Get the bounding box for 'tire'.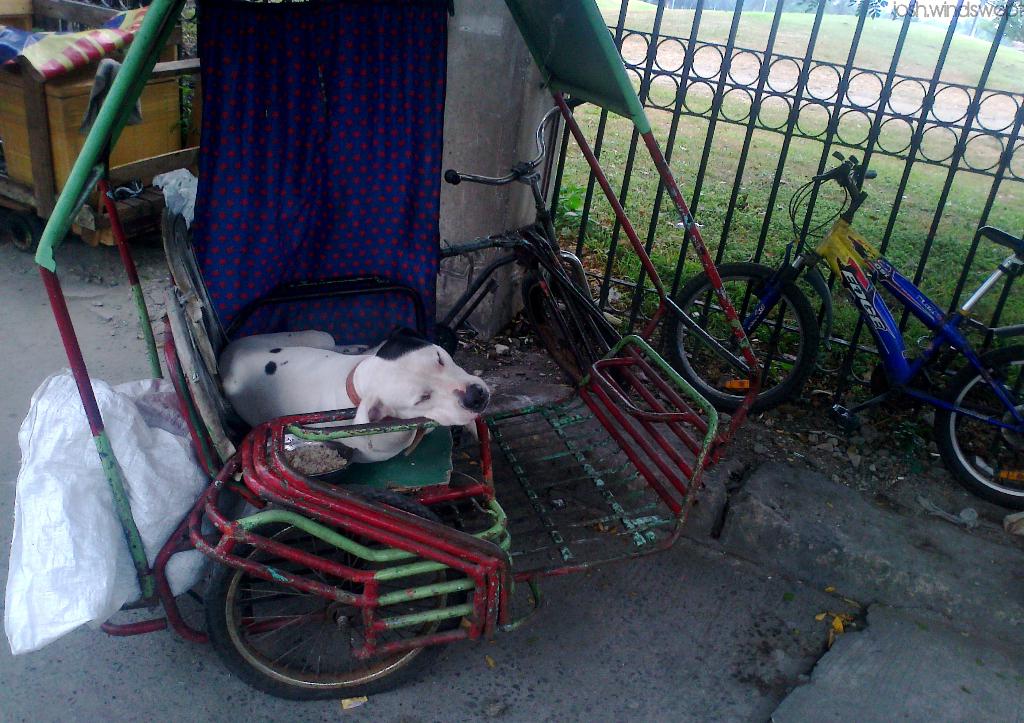
x1=665 y1=260 x2=812 y2=414.
